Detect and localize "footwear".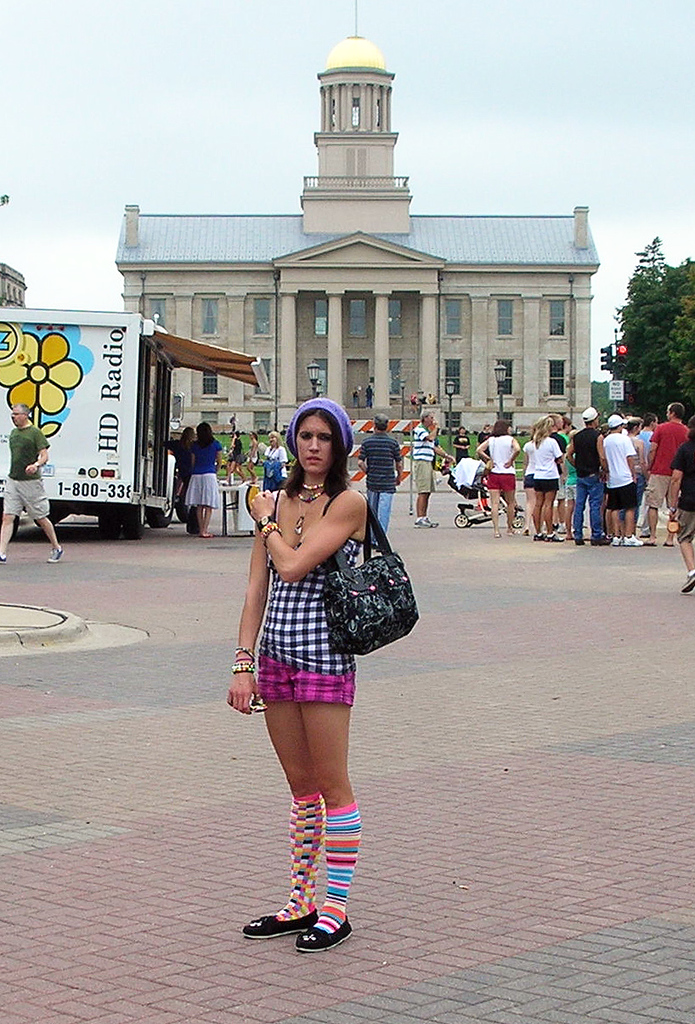
Localized at select_region(48, 548, 63, 563).
